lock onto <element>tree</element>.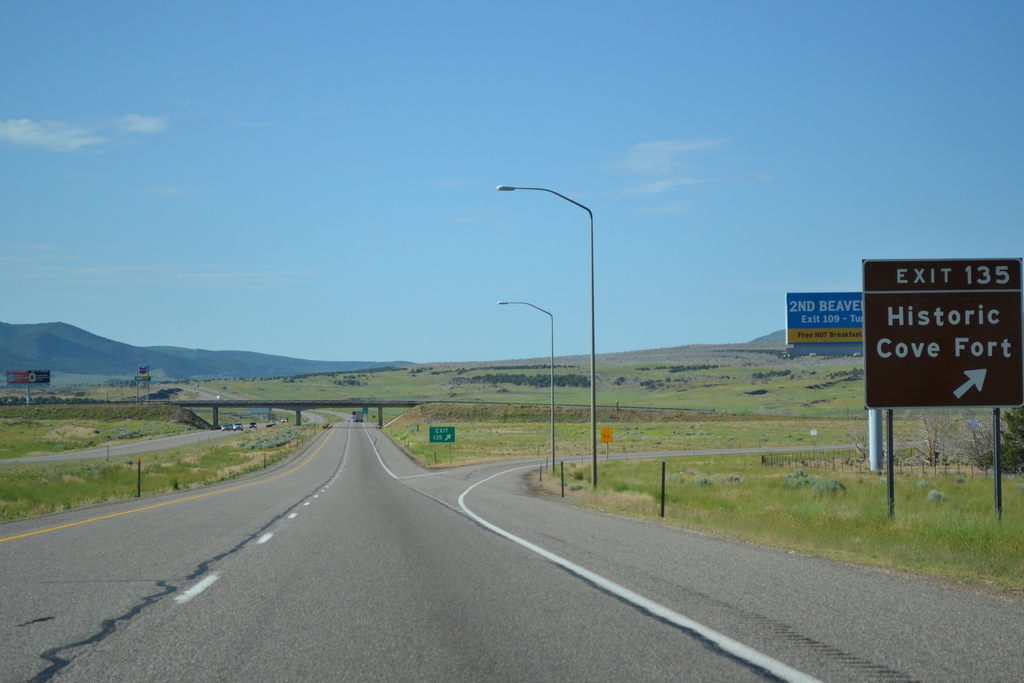
Locked: {"x1": 0, "y1": 304, "x2": 424, "y2": 402}.
